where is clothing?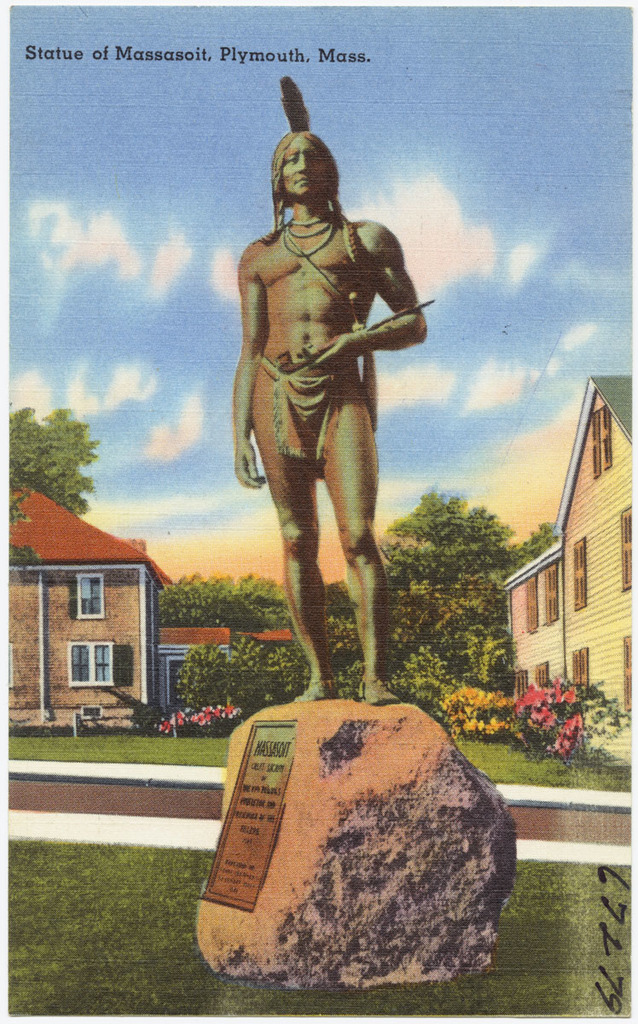
rect(261, 352, 362, 463).
